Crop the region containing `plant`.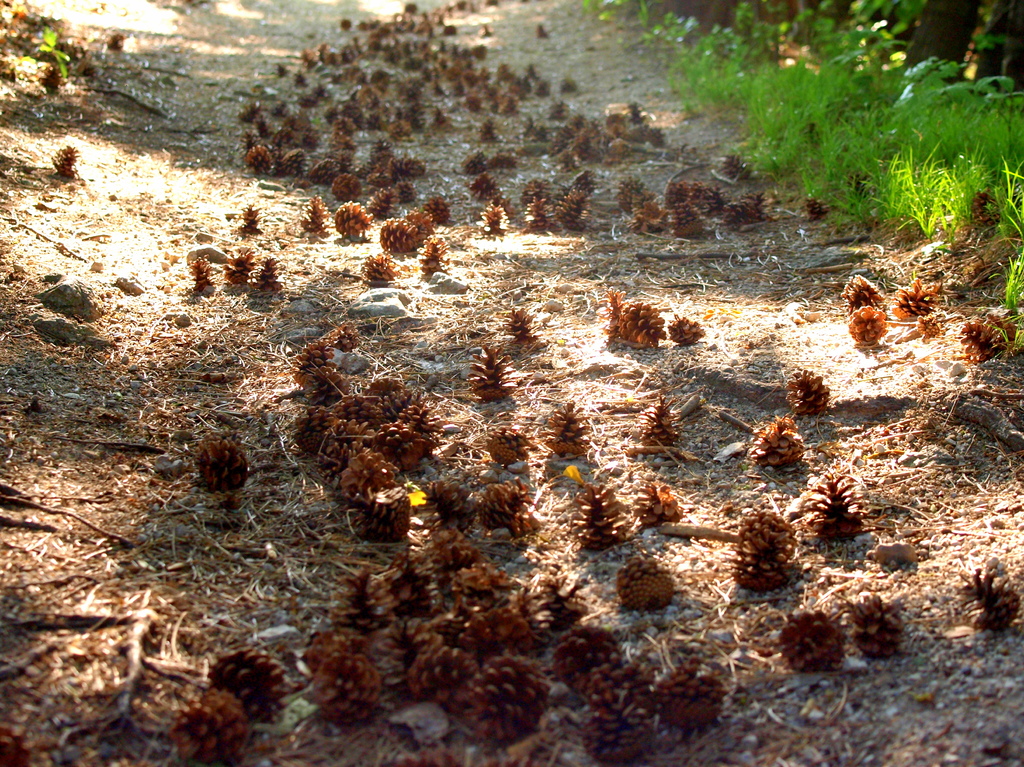
Crop region: BBox(329, 318, 361, 351).
